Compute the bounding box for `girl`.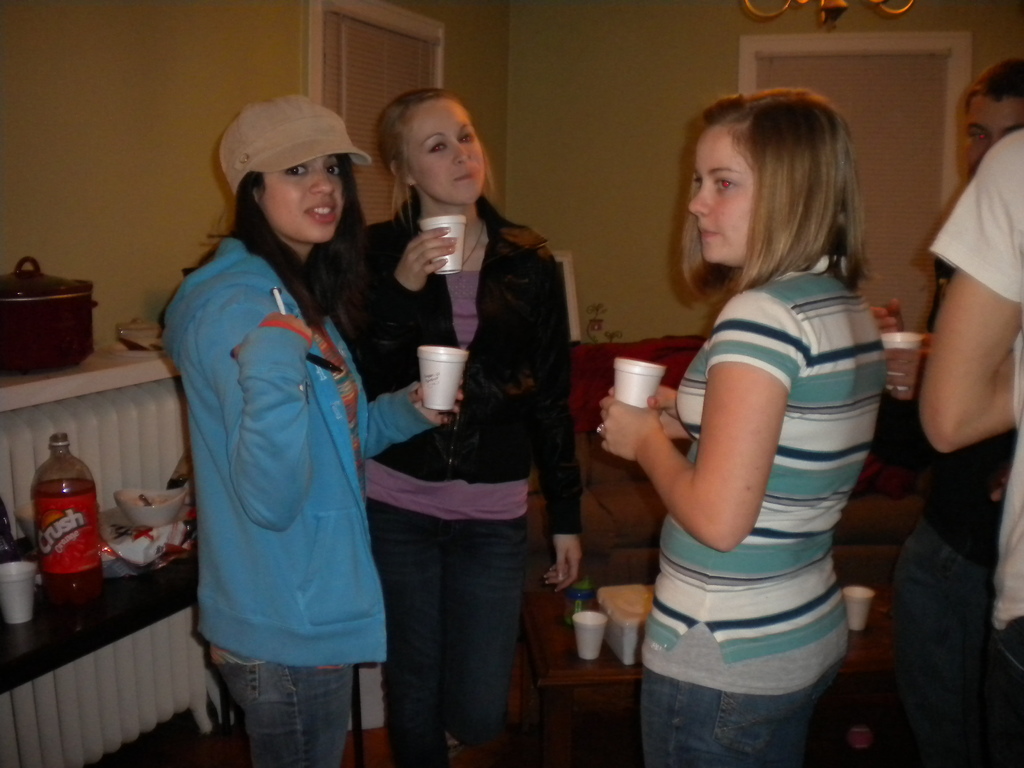
[x1=152, y1=93, x2=460, y2=766].
